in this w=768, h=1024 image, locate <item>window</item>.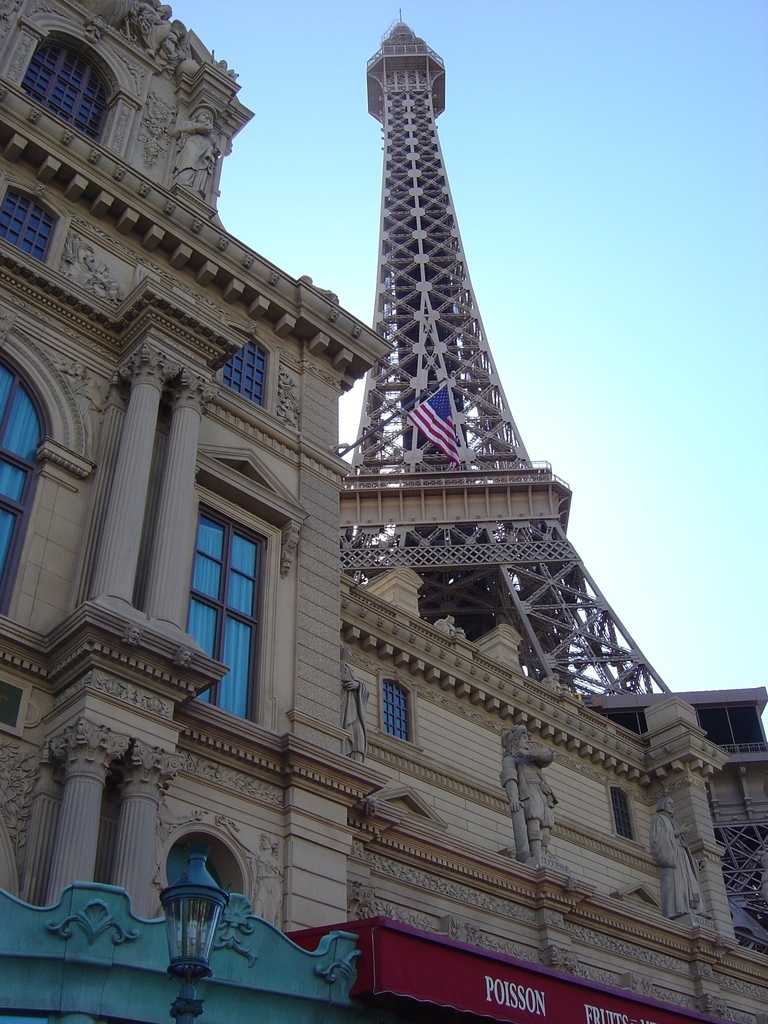
Bounding box: <bbox>0, 348, 57, 624</bbox>.
